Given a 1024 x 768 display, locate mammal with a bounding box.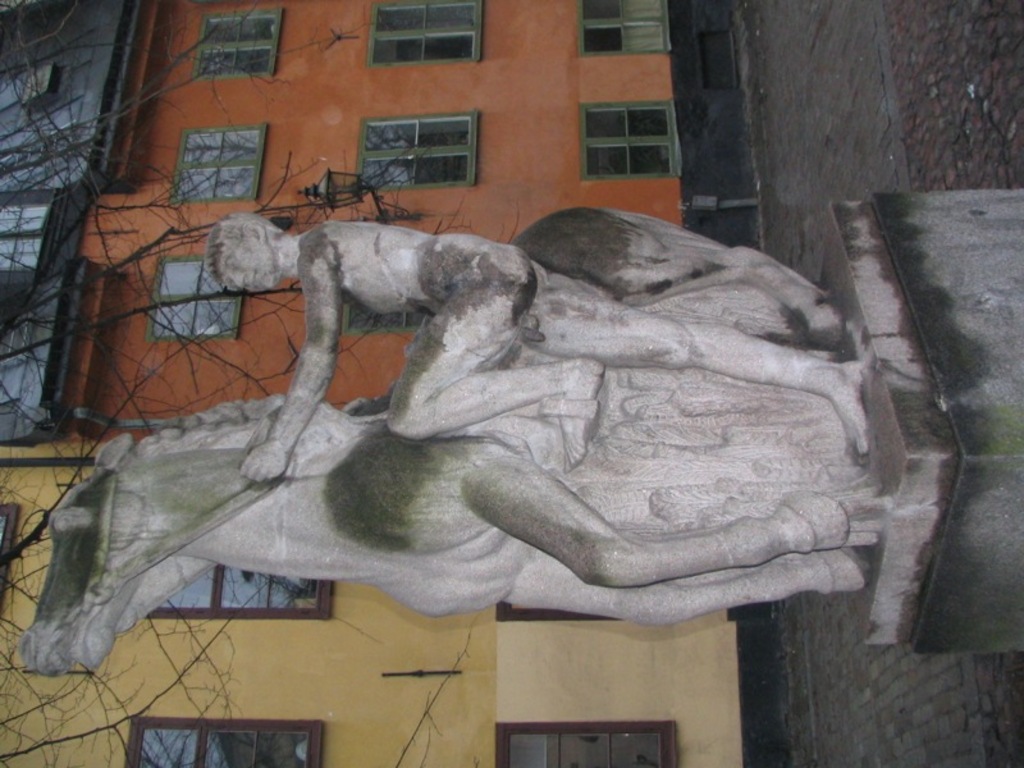
Located: 15,206,865,677.
